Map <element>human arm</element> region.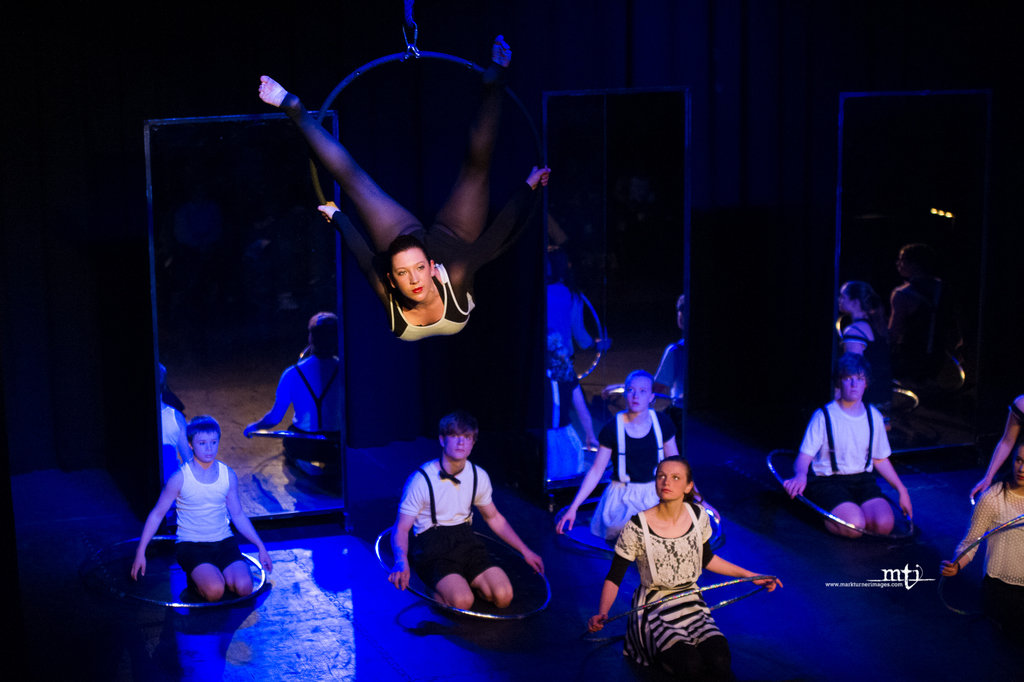
Mapped to locate(588, 519, 634, 633).
